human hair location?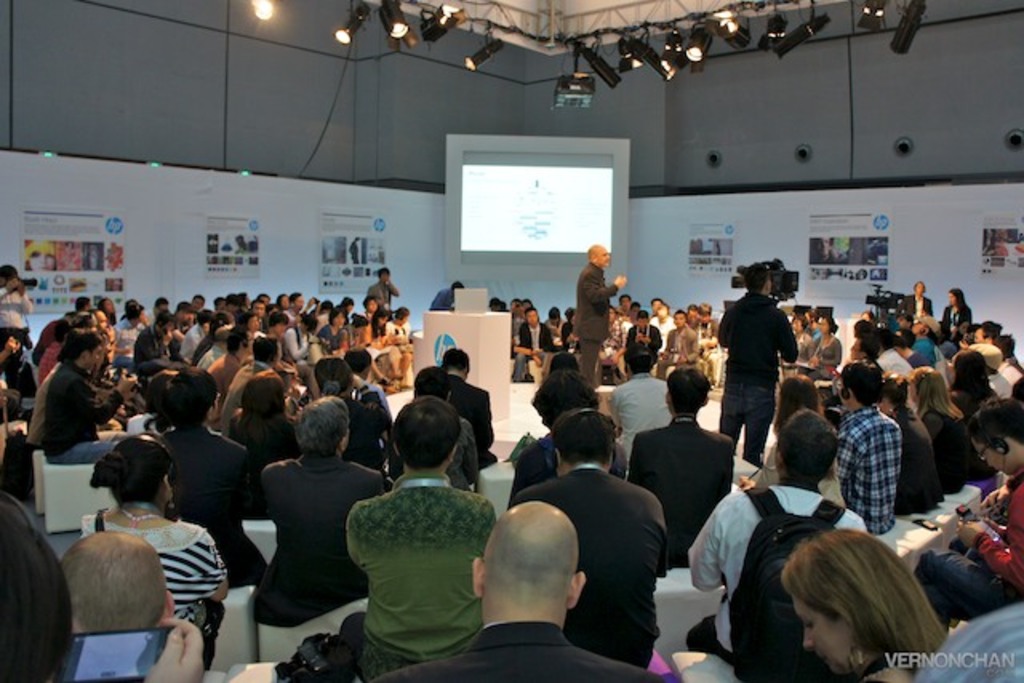
rect(253, 333, 278, 363)
